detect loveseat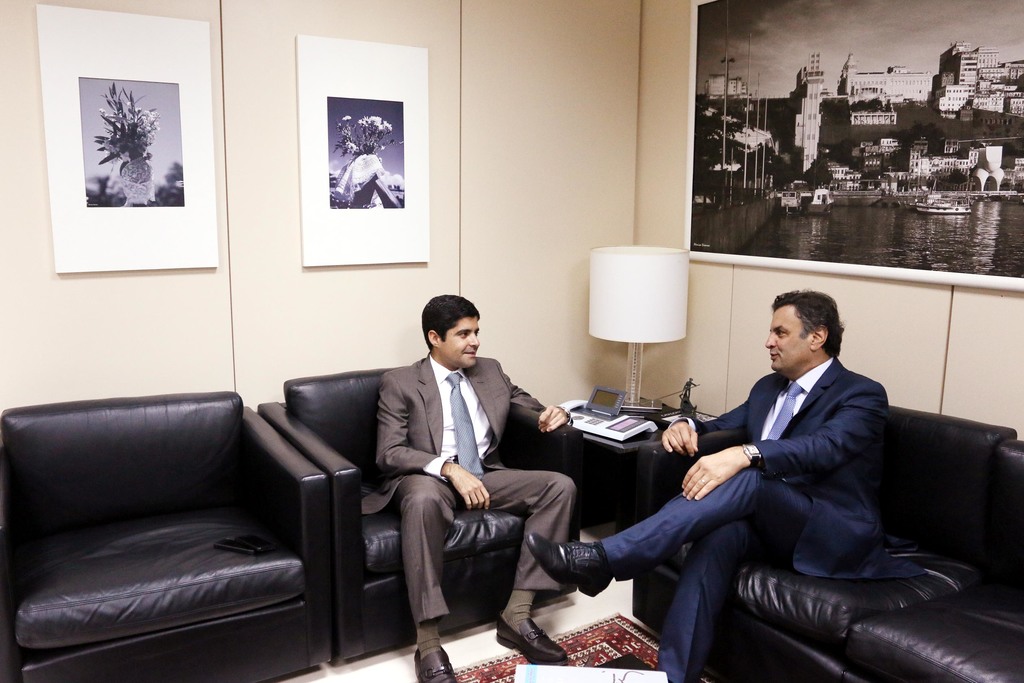
left=631, top=404, right=1023, bottom=682
